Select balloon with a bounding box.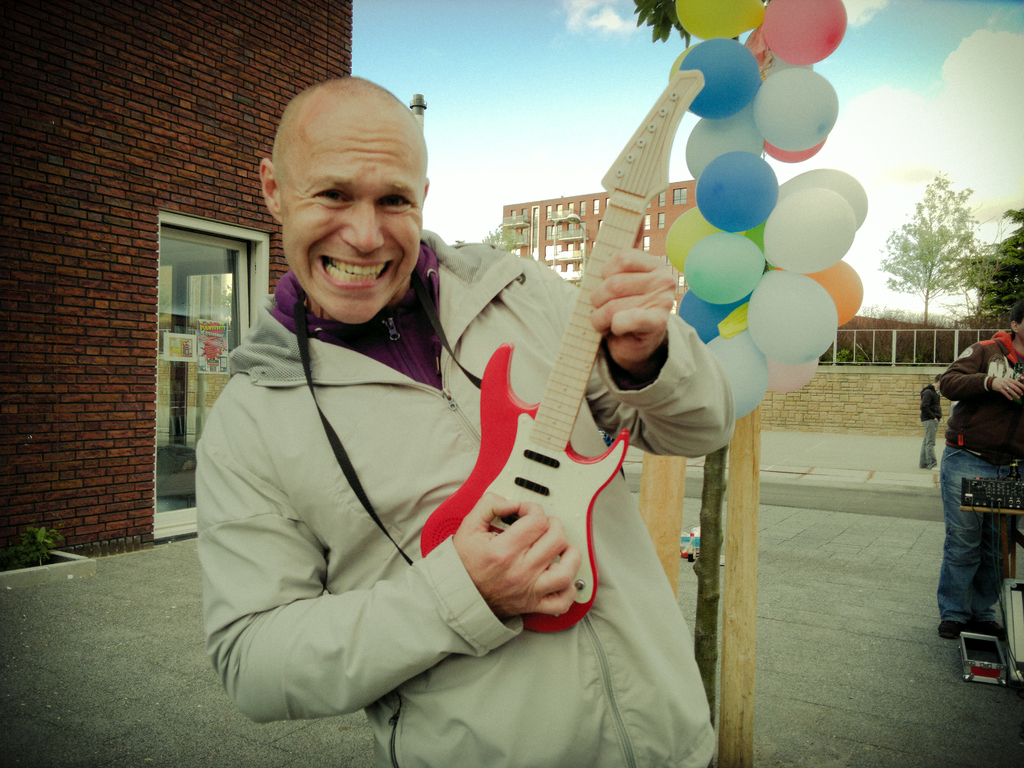
box(760, 0, 851, 67).
